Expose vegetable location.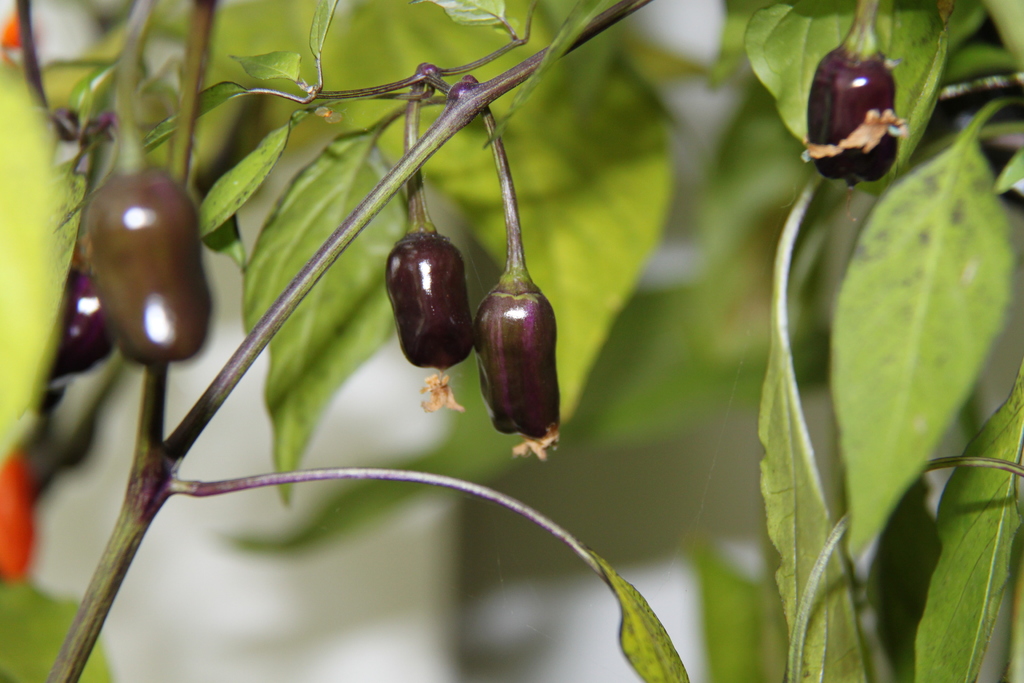
Exposed at 74:162:220:356.
